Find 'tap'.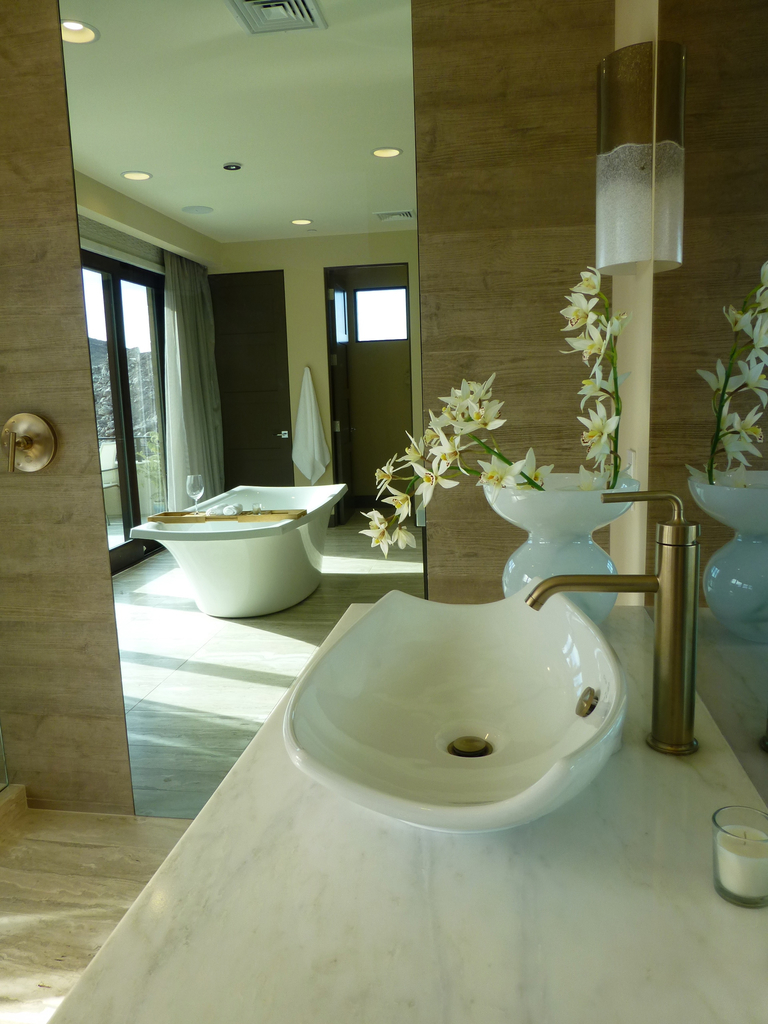
525 495 703 764.
